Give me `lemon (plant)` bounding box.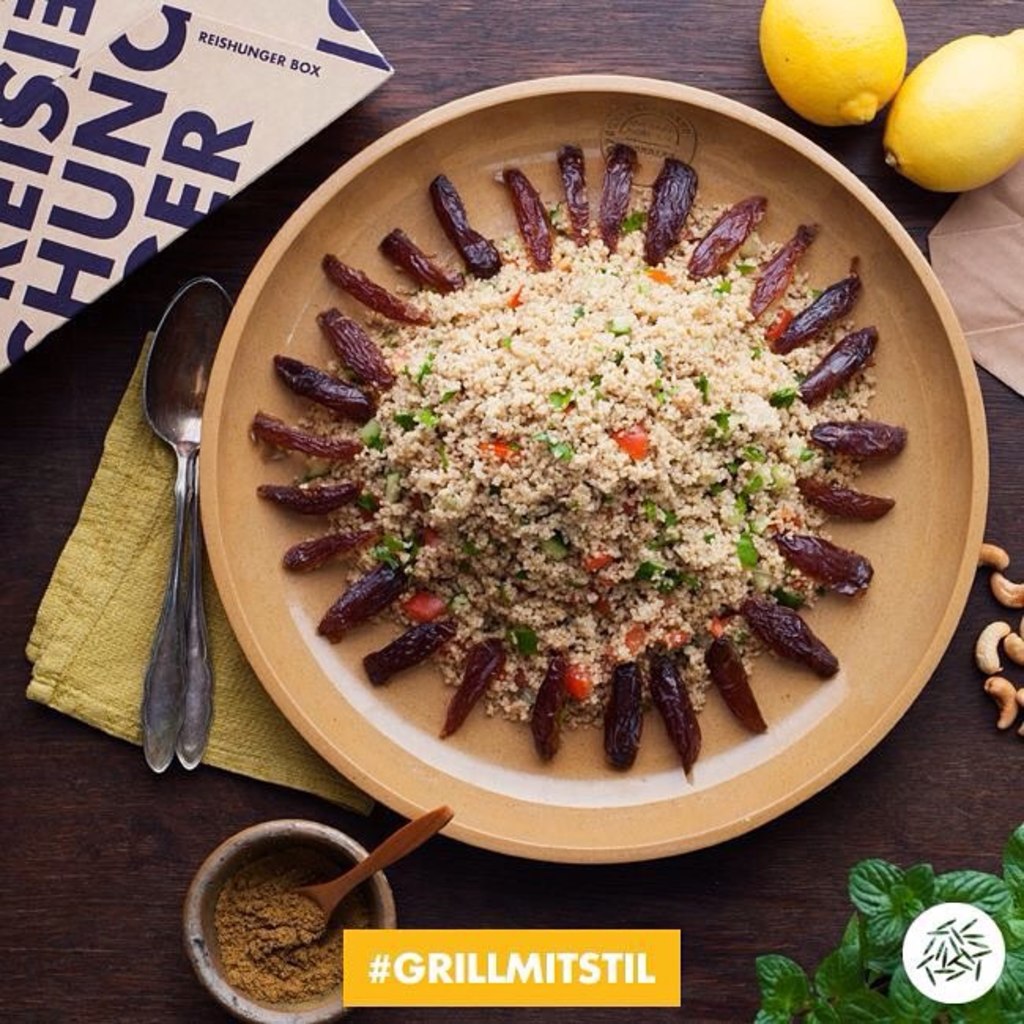
l=753, t=0, r=904, b=134.
